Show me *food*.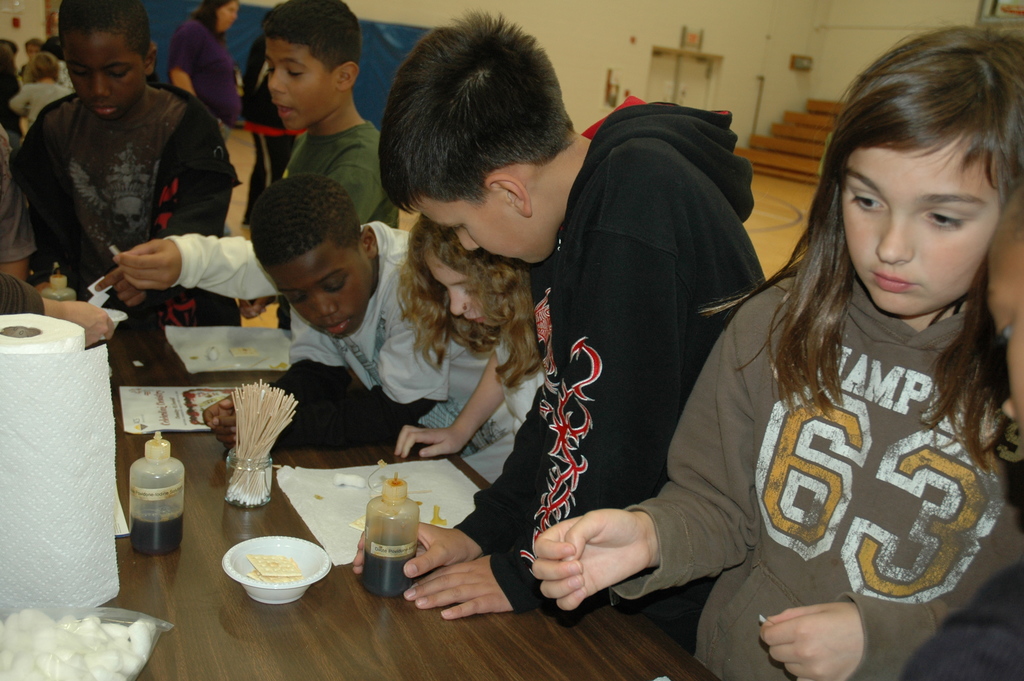
*food* is here: 348 518 364 532.
